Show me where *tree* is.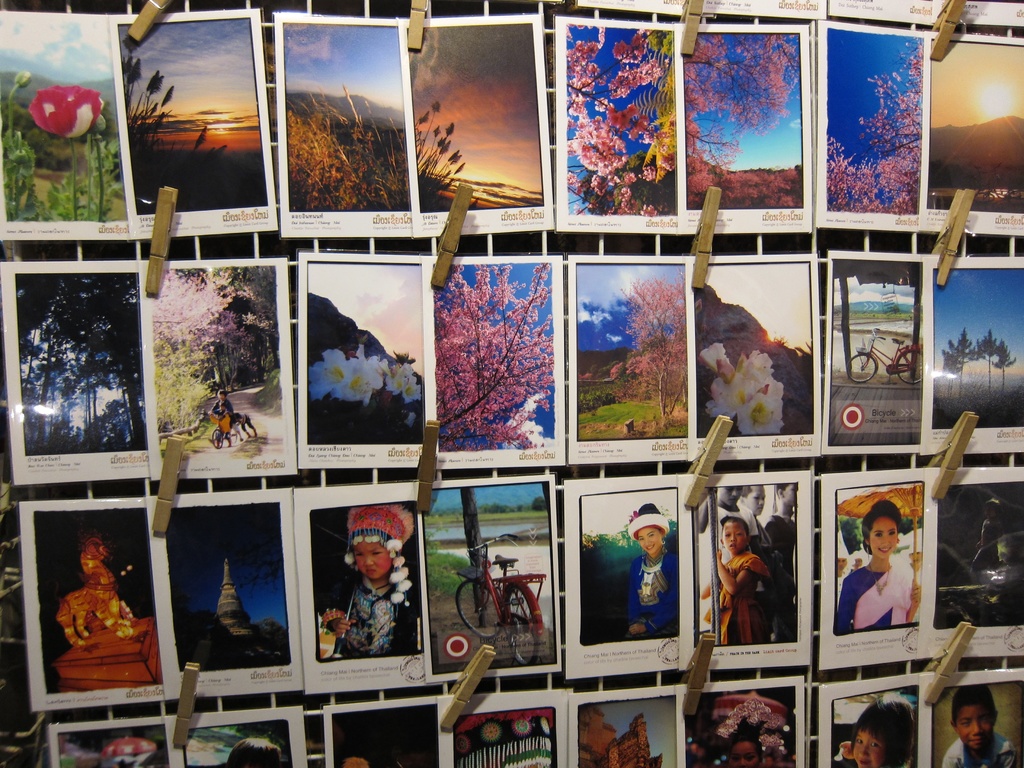
*tree* is at <region>685, 28, 801, 205</region>.
